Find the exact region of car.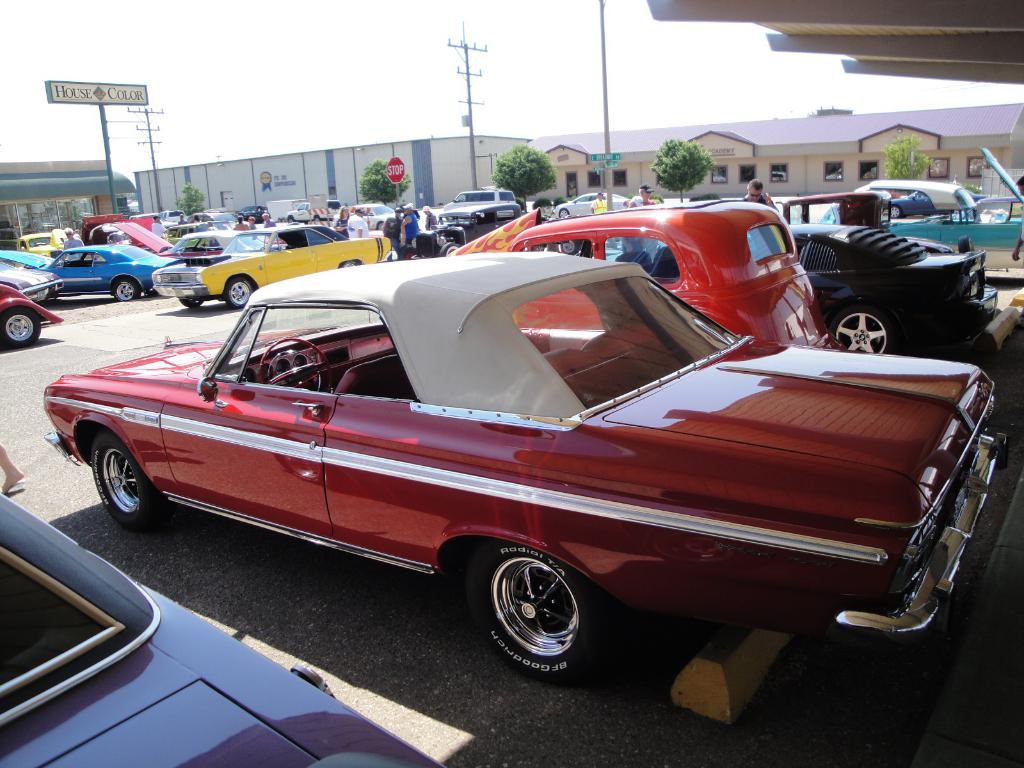
Exact region: x1=556, y1=187, x2=632, y2=220.
